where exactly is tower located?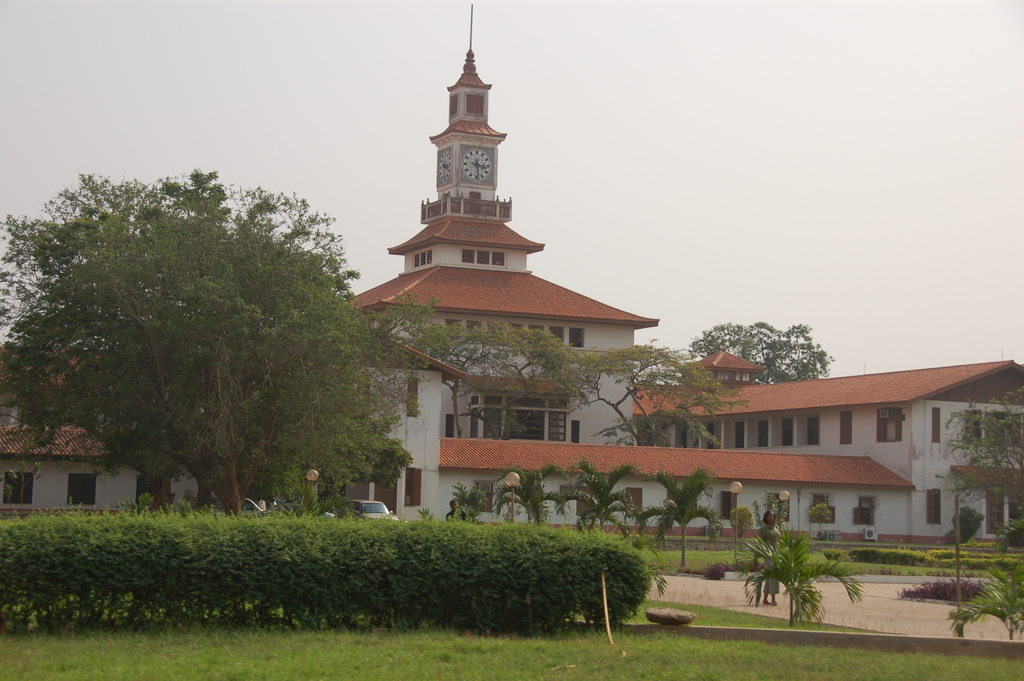
Its bounding box is (388,4,541,272).
